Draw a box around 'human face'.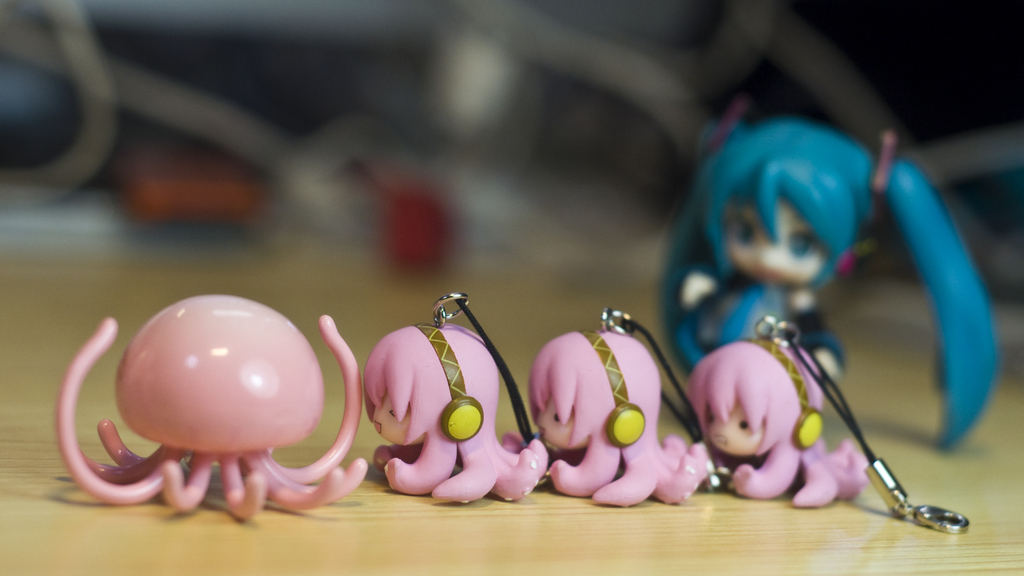
(535, 389, 594, 452).
